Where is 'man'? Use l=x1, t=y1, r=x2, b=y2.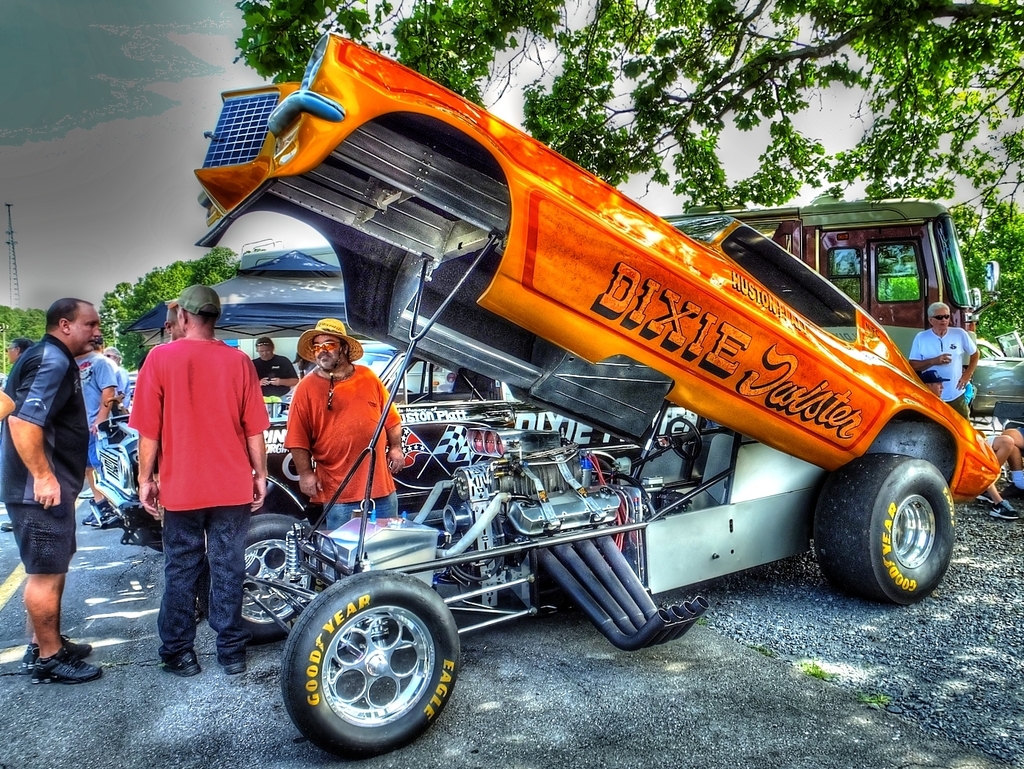
l=919, t=367, r=1023, b=519.
